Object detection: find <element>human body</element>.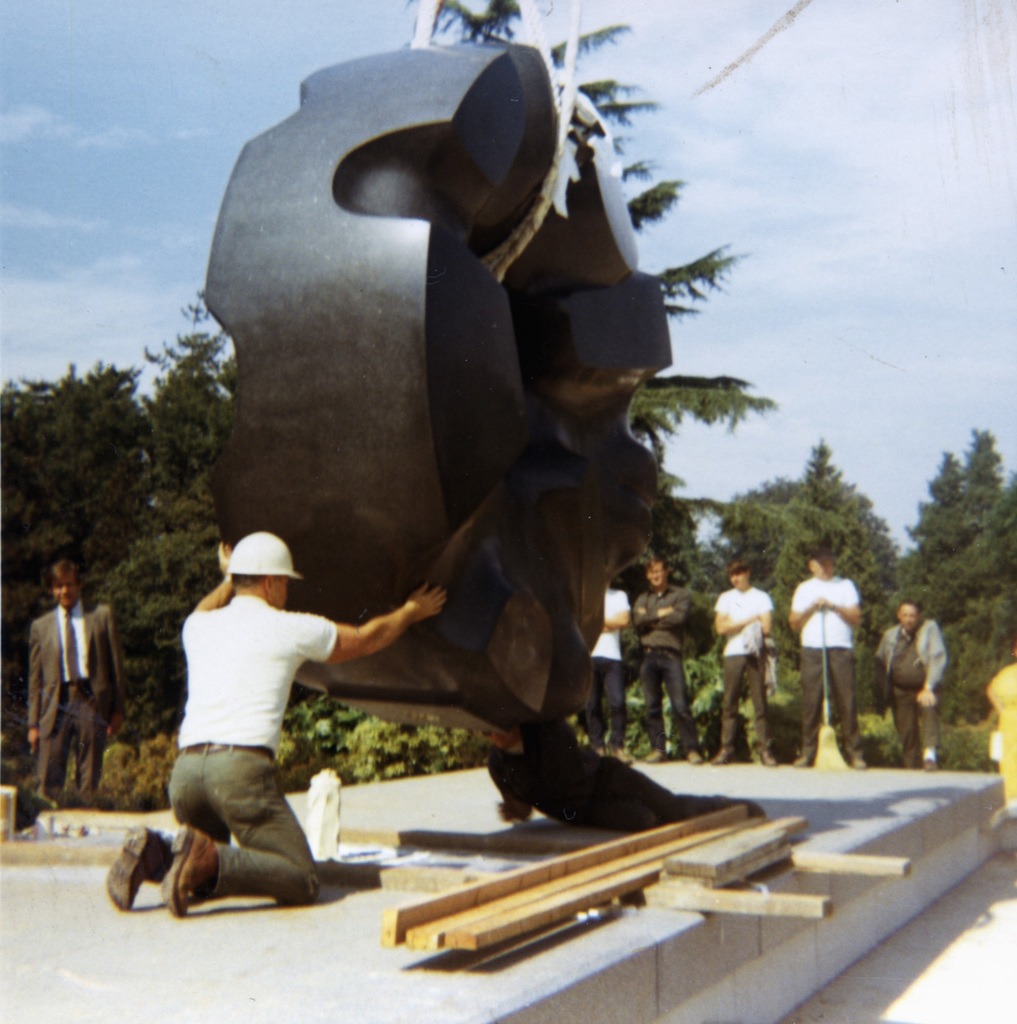
(133, 486, 478, 925).
